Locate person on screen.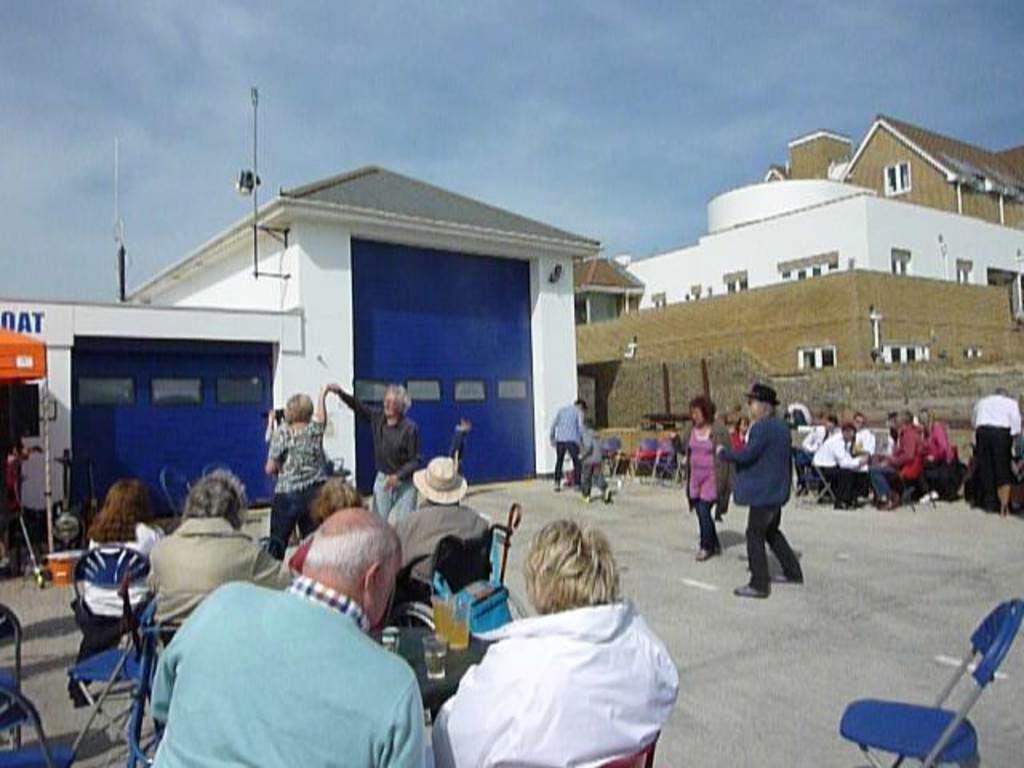
On screen at x1=582, y1=434, x2=611, y2=501.
